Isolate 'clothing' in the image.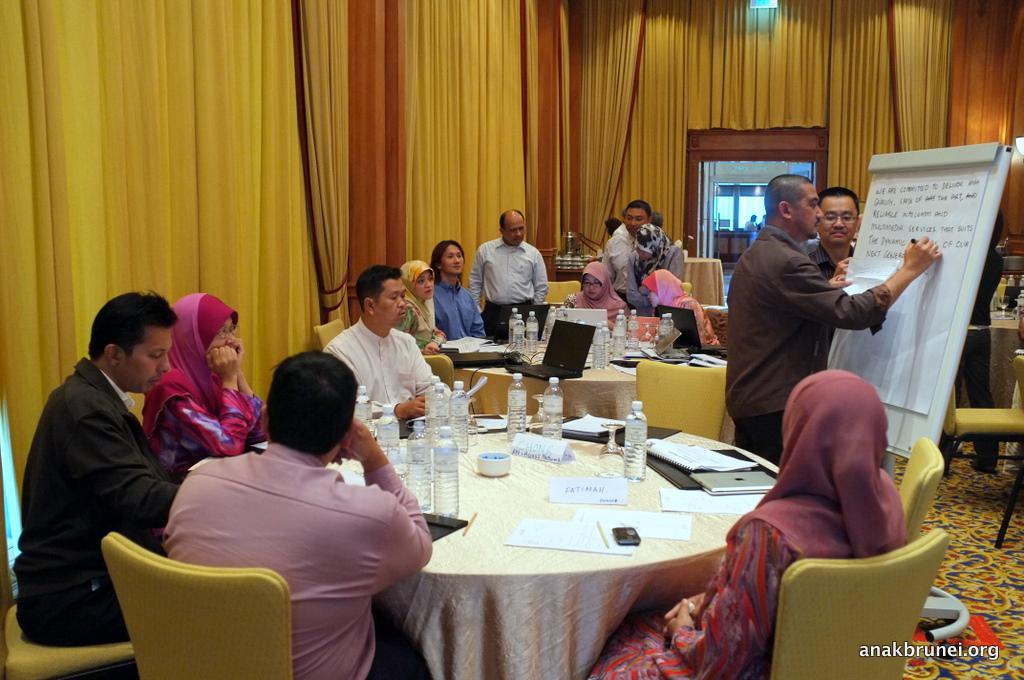
Isolated region: detection(596, 228, 639, 292).
